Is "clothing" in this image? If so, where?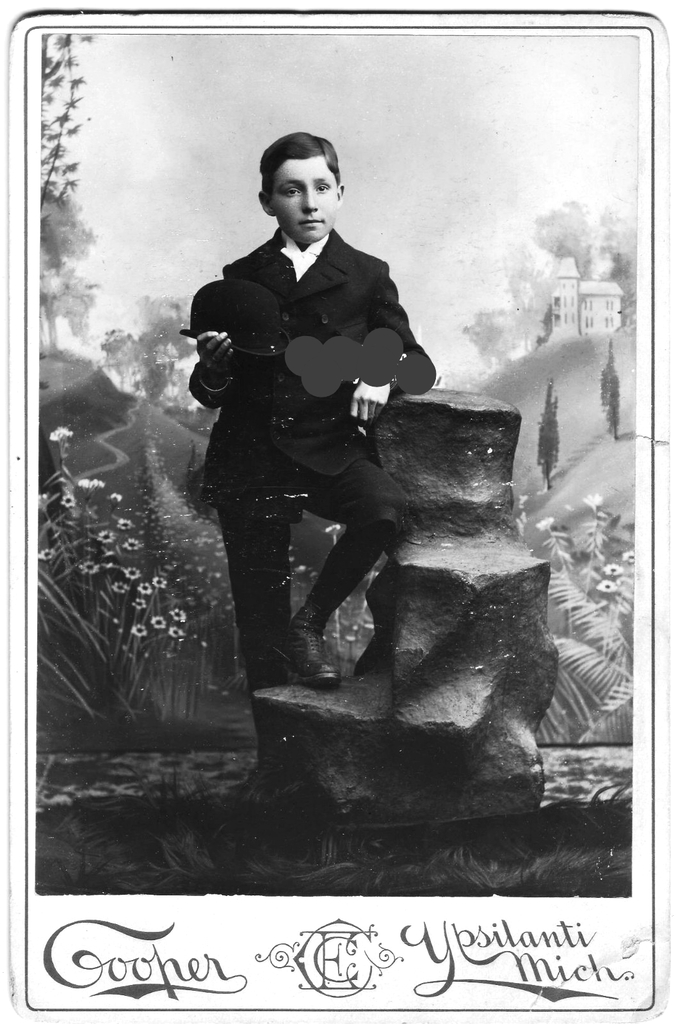
Yes, at locate(181, 147, 435, 684).
